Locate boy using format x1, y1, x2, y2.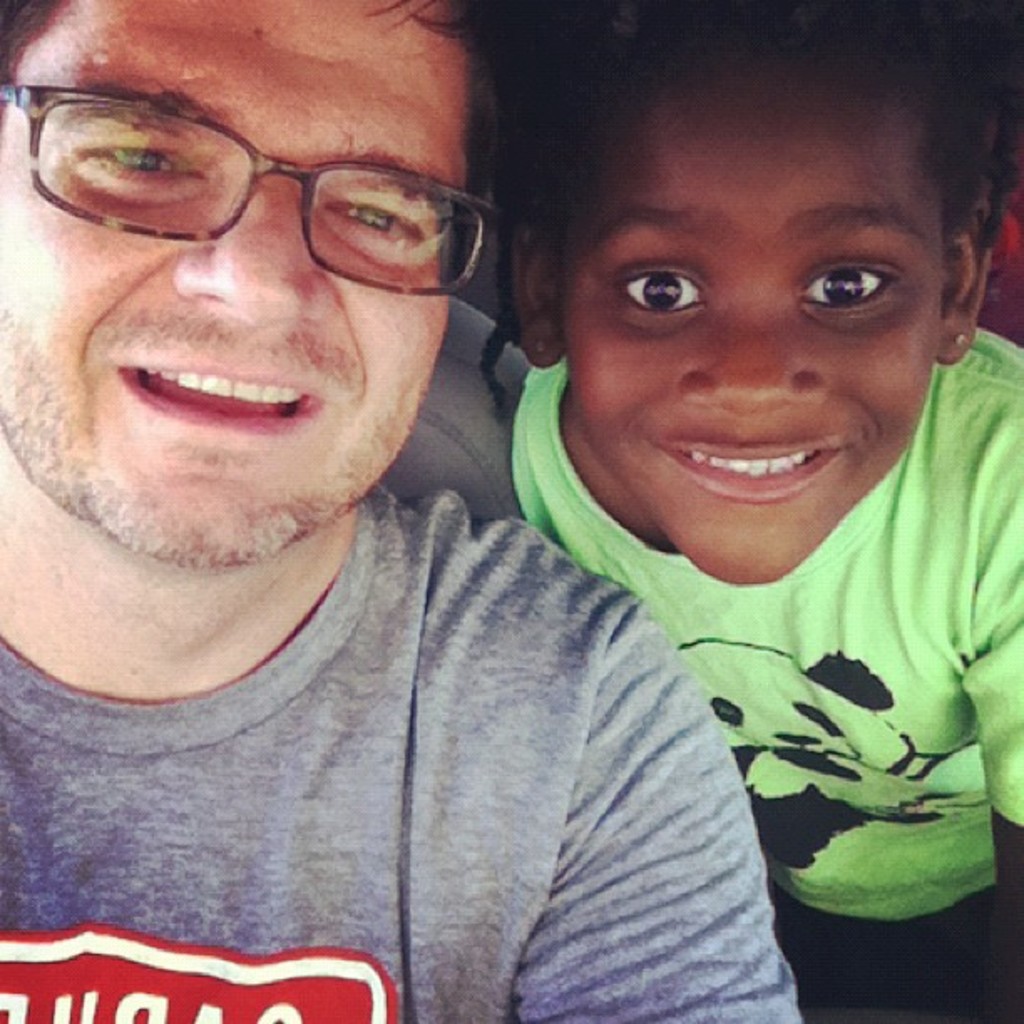
507, 0, 1022, 1022.
